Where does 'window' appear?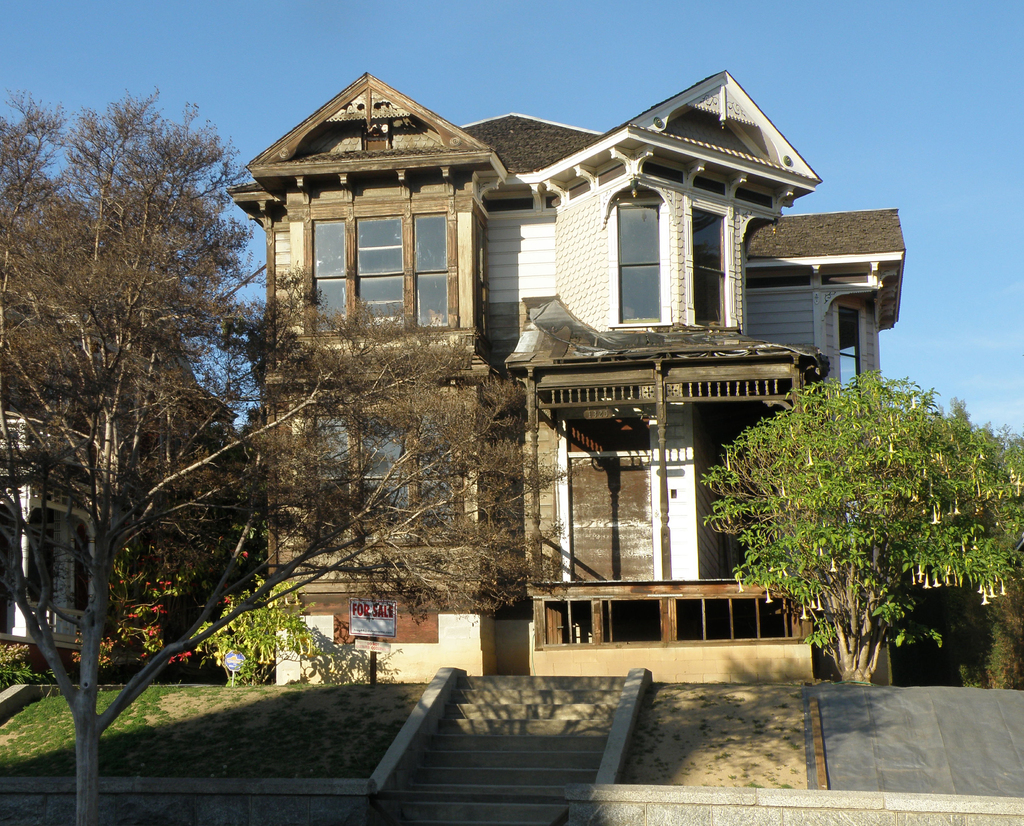
Appears at <region>692, 207, 728, 331</region>.
